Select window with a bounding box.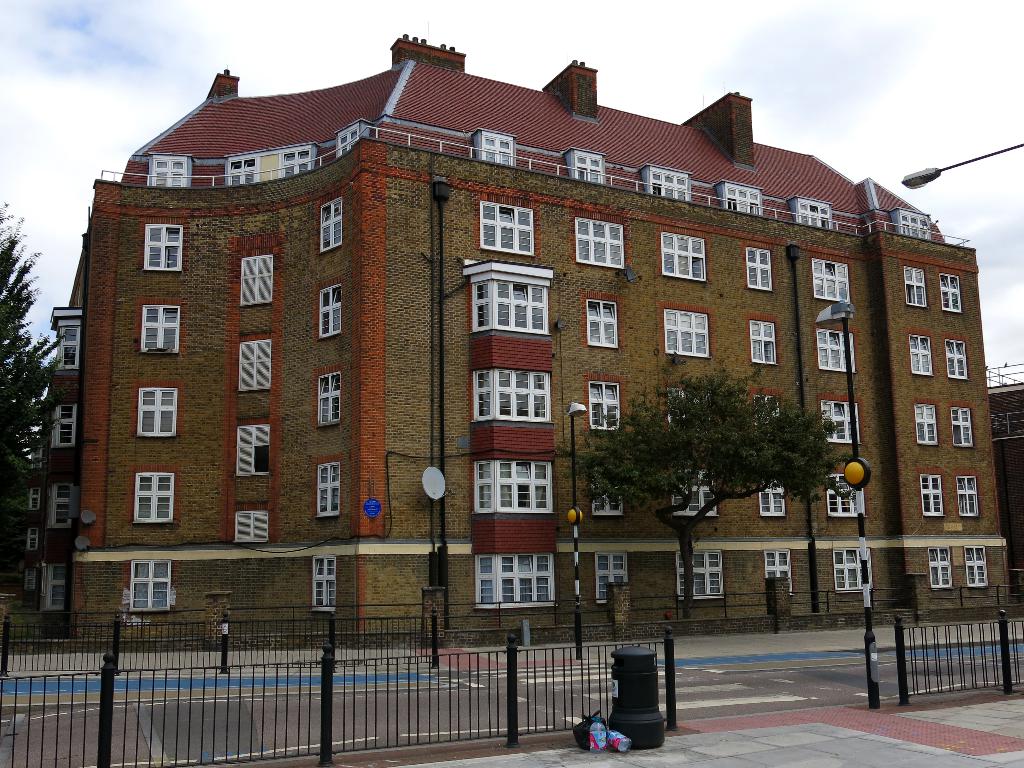
x1=742, y1=244, x2=772, y2=292.
